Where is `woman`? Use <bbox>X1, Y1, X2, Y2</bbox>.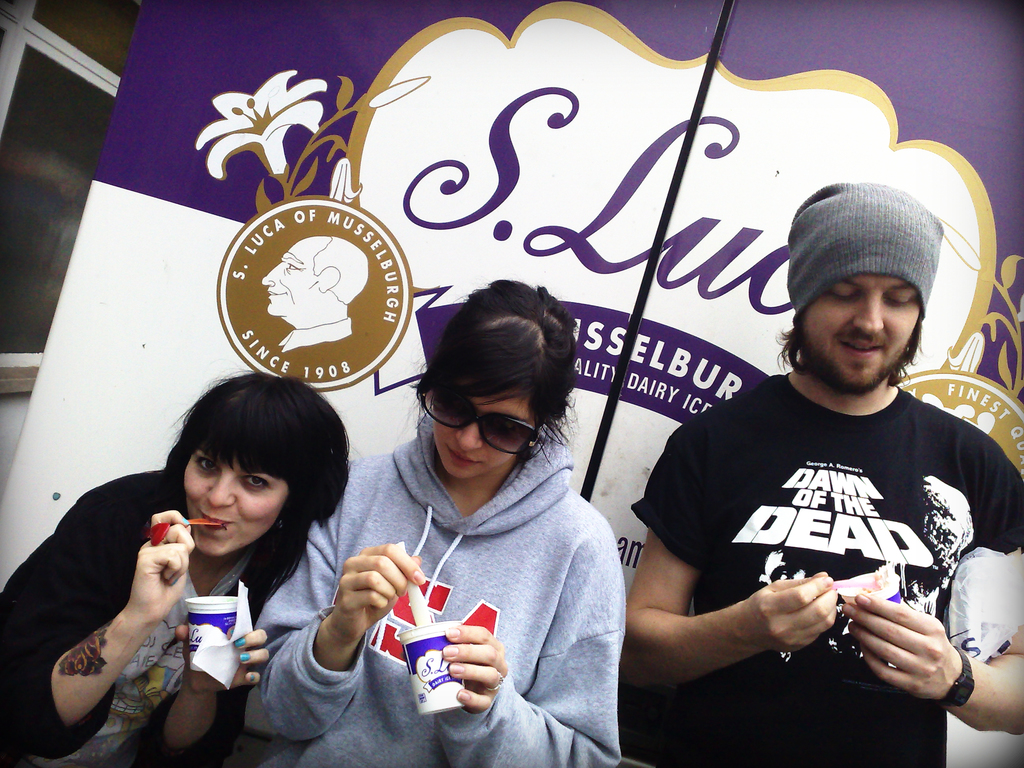
<bbox>243, 283, 619, 767</bbox>.
